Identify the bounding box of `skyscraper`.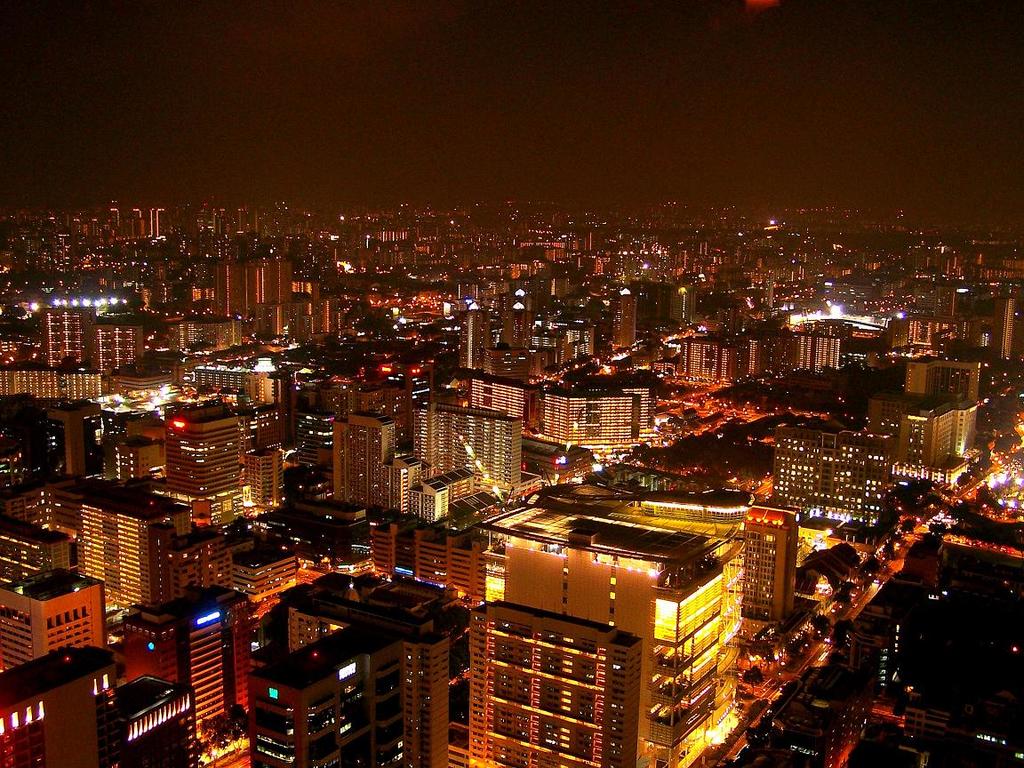
(left=284, top=579, right=464, bottom=767).
